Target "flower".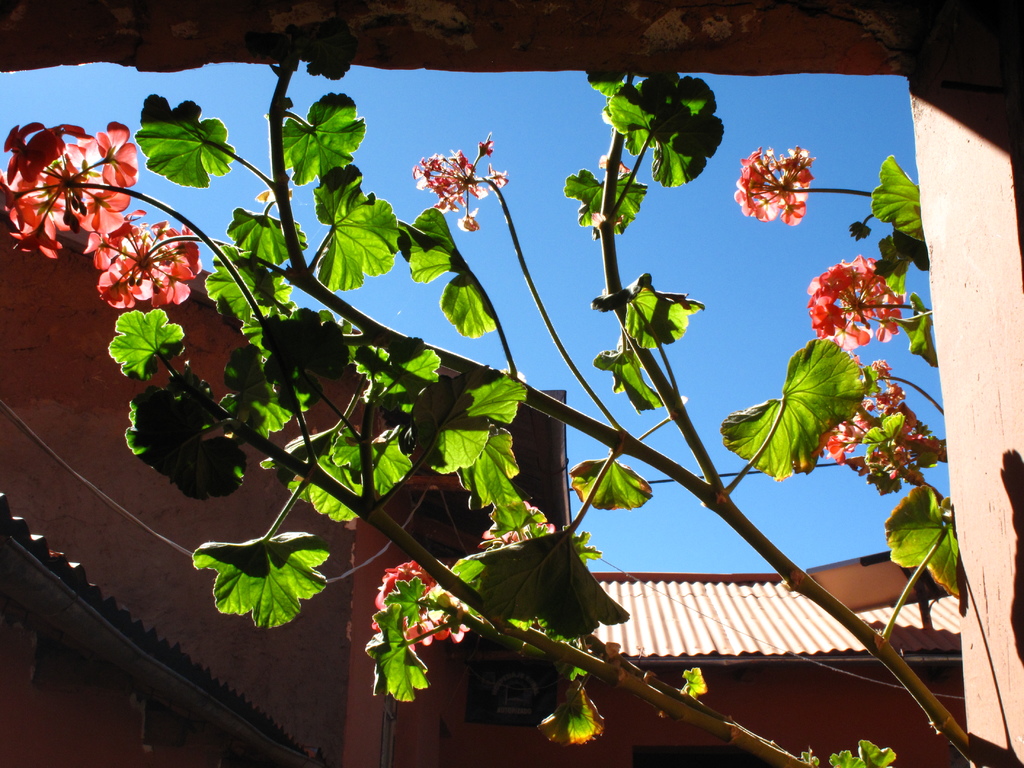
Target region: 0, 114, 137, 265.
